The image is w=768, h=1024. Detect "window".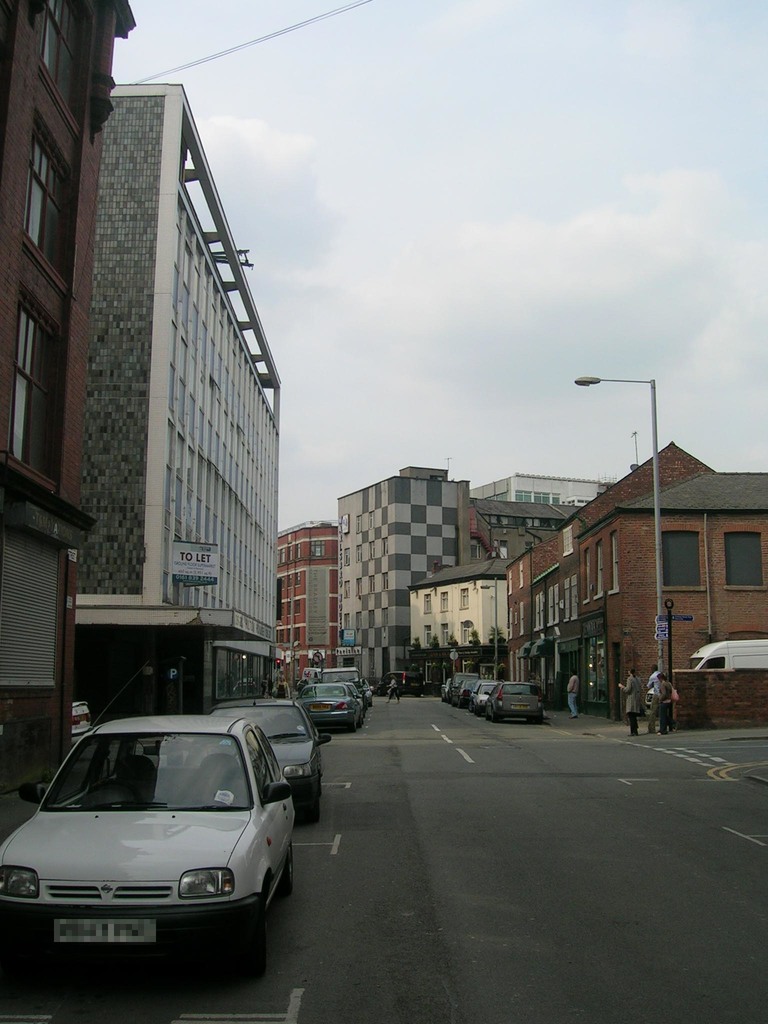
Detection: left=536, top=592, right=541, bottom=628.
